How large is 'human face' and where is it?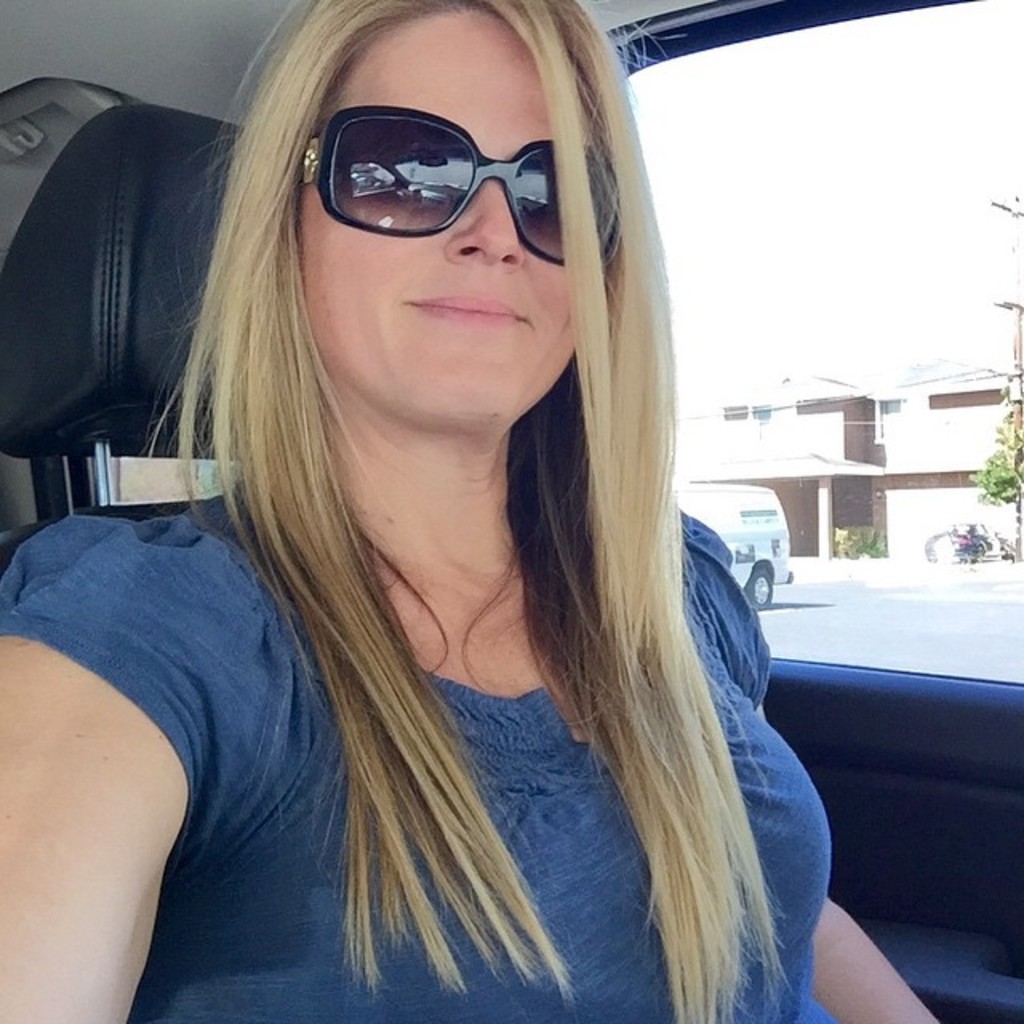
Bounding box: left=302, top=5, right=606, bottom=416.
